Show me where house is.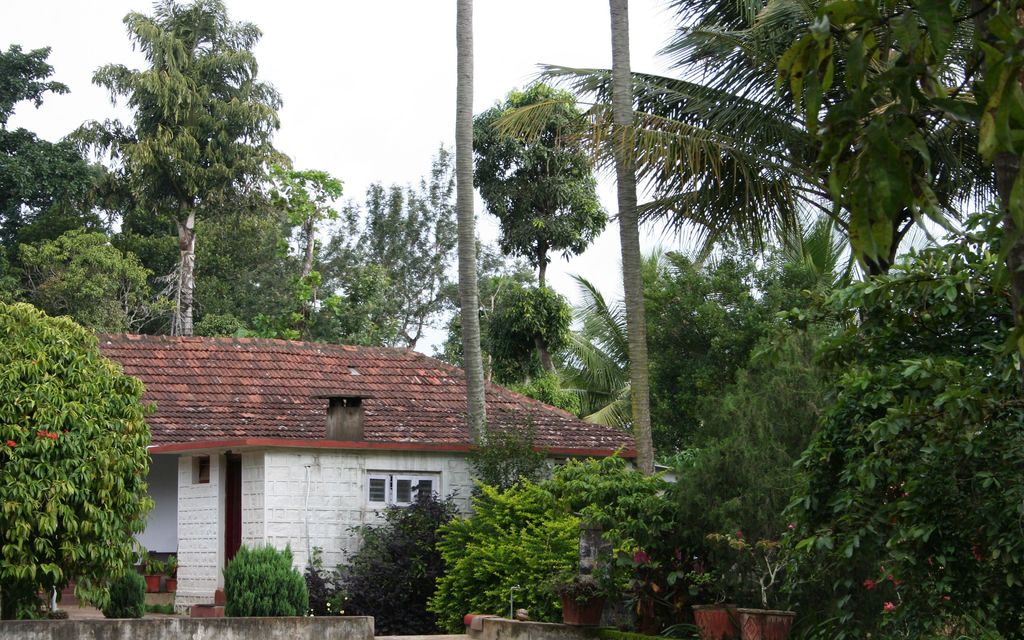
house is at <box>92,310,641,603</box>.
